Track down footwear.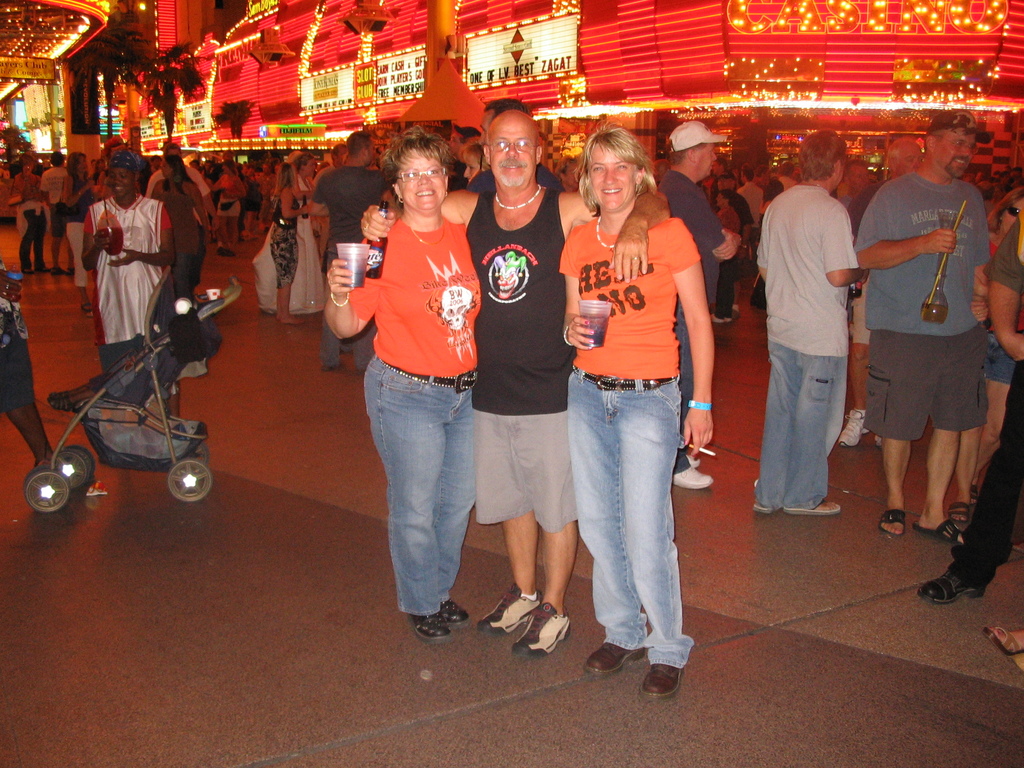
Tracked to <box>320,360,344,373</box>.
